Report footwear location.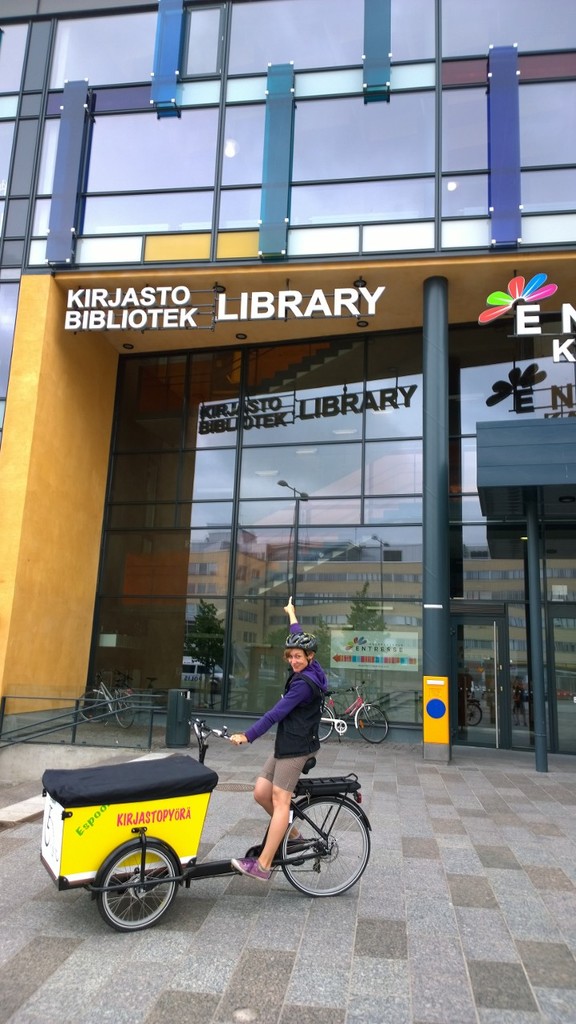
Report: rect(228, 856, 266, 884).
